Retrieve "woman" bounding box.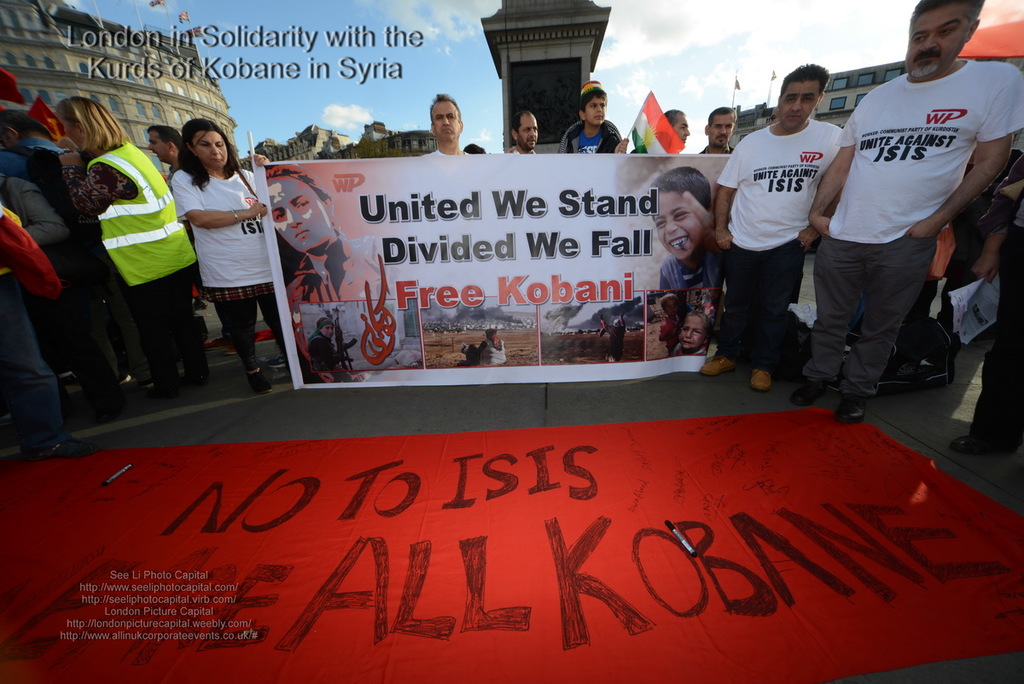
Bounding box: [x1=670, y1=309, x2=713, y2=354].
